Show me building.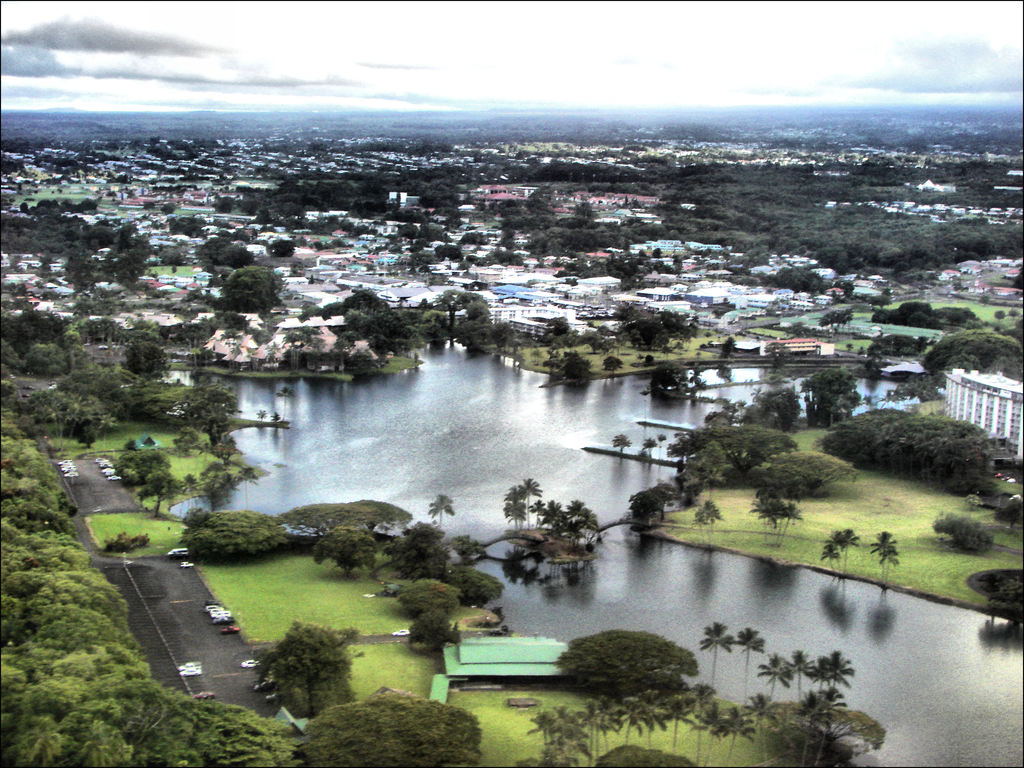
building is here: (428,675,451,703).
